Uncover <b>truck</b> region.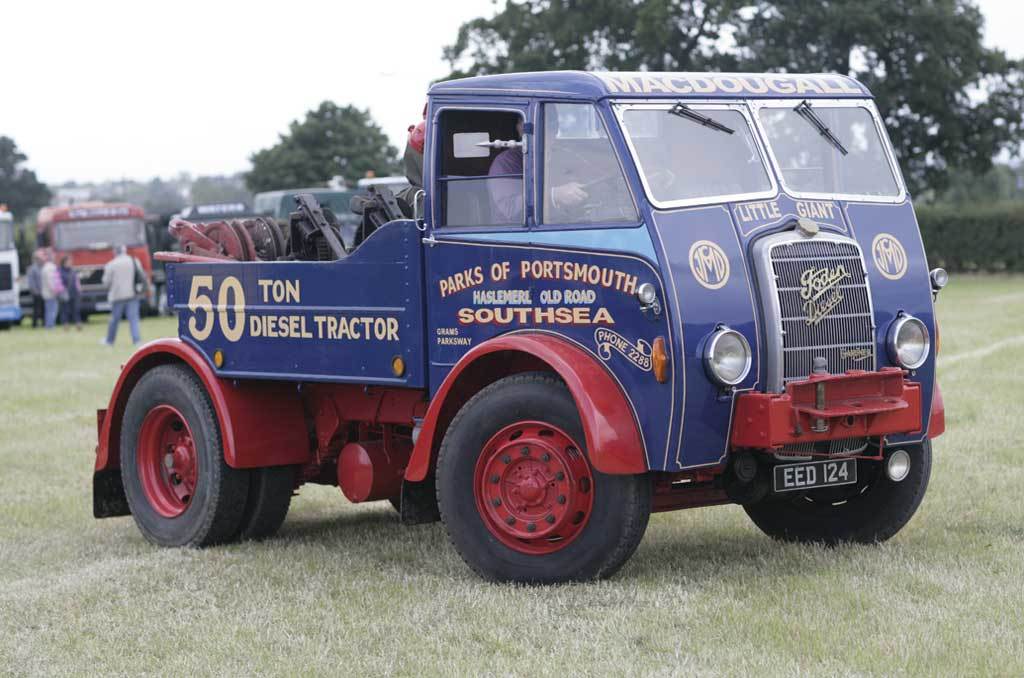
Uncovered: region(249, 190, 369, 247).
